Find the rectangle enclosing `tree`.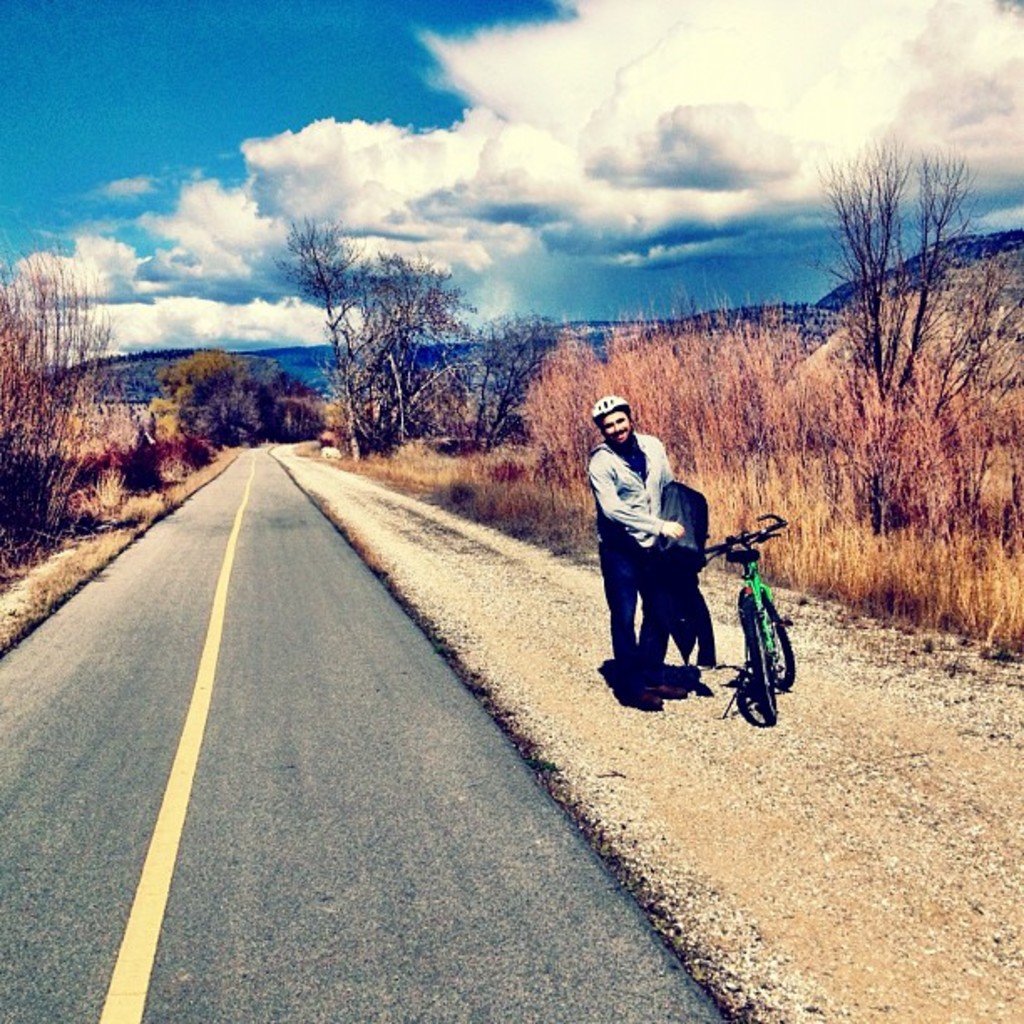
(248,368,331,442).
